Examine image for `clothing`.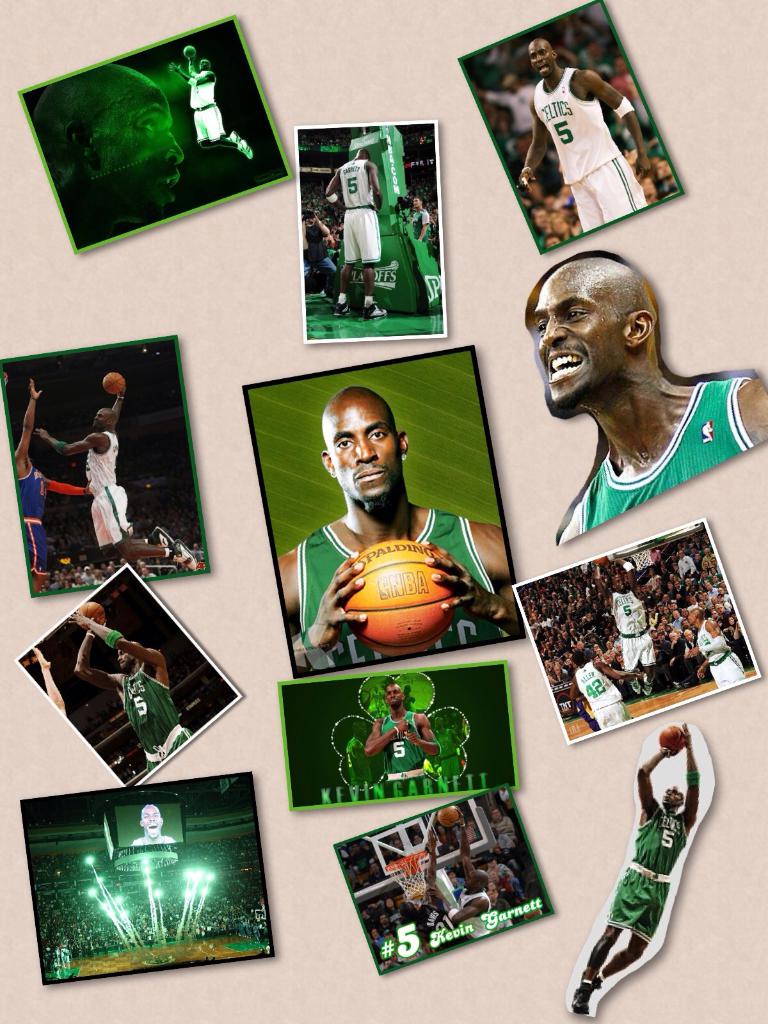
Examination result: Rect(305, 221, 335, 285).
